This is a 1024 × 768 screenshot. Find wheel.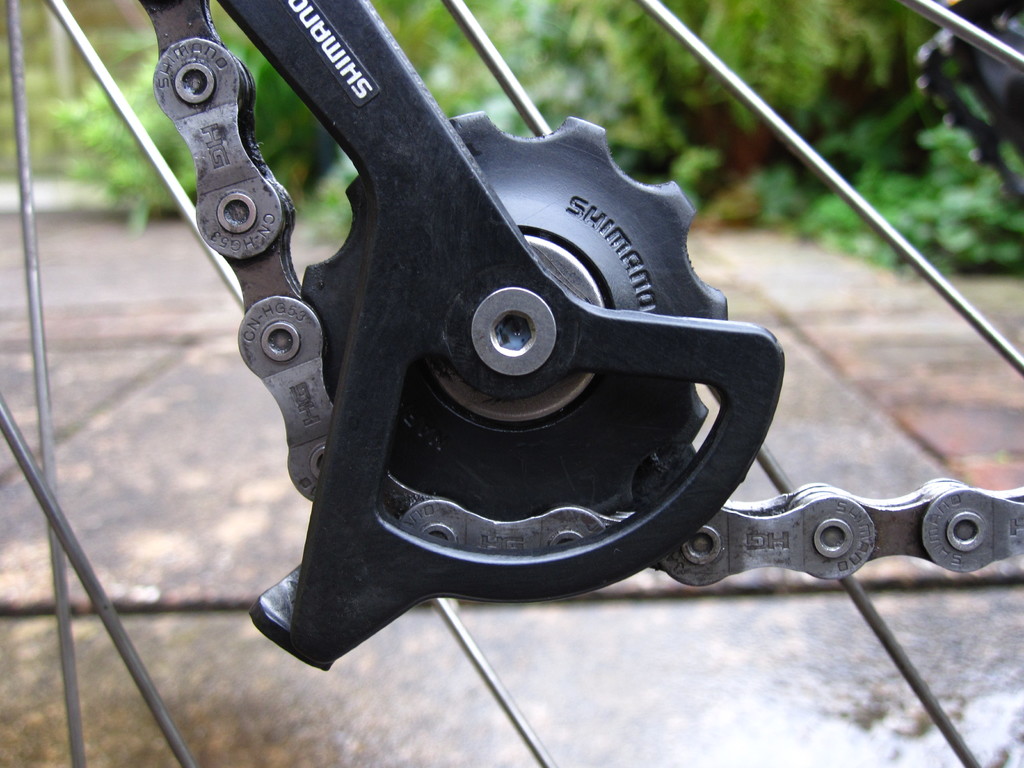
Bounding box: locate(0, 0, 1023, 767).
